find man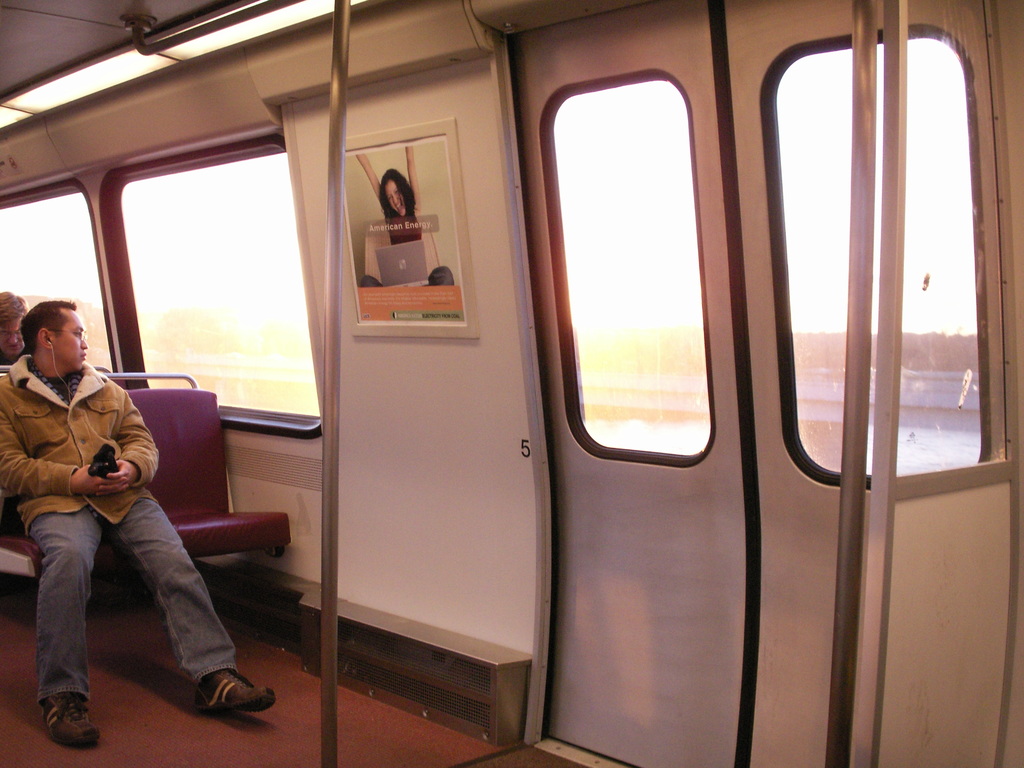
<box>6,288,230,739</box>
